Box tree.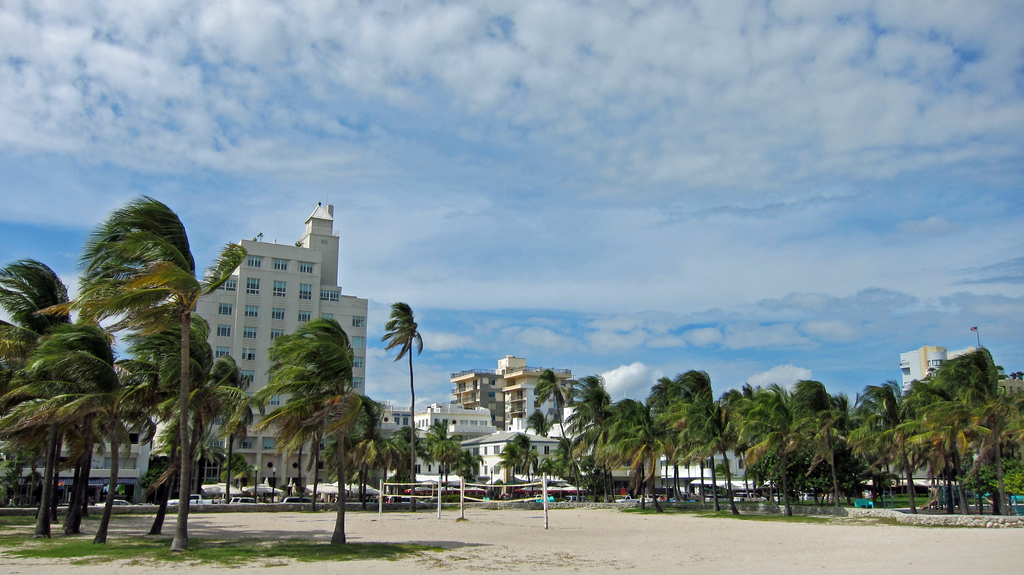
893/366/991/506.
